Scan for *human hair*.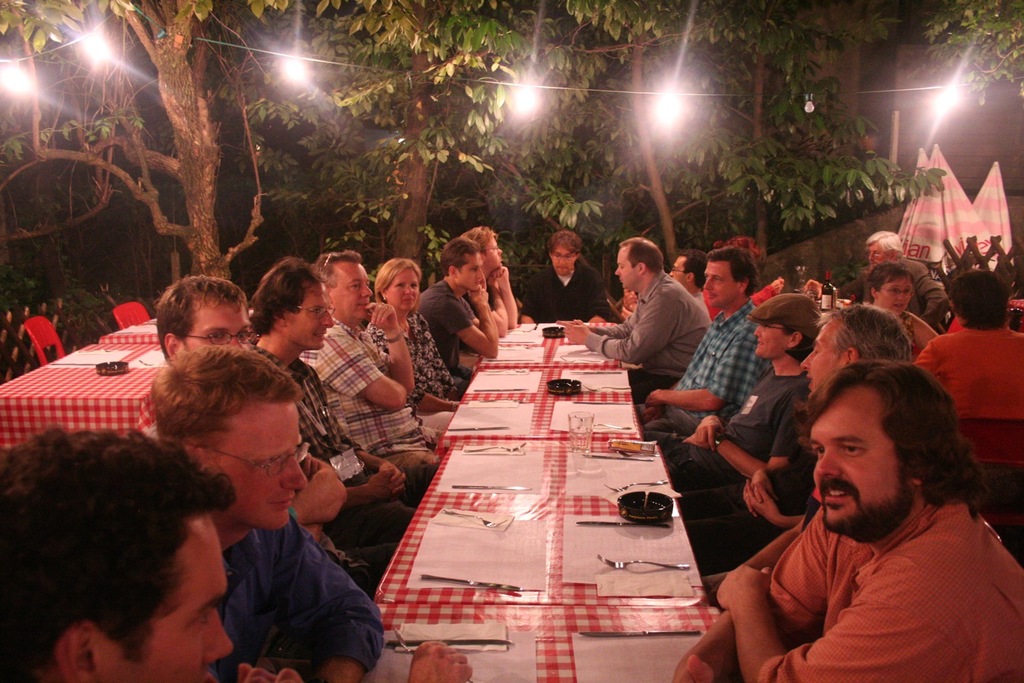
Scan result: box=[725, 234, 762, 263].
